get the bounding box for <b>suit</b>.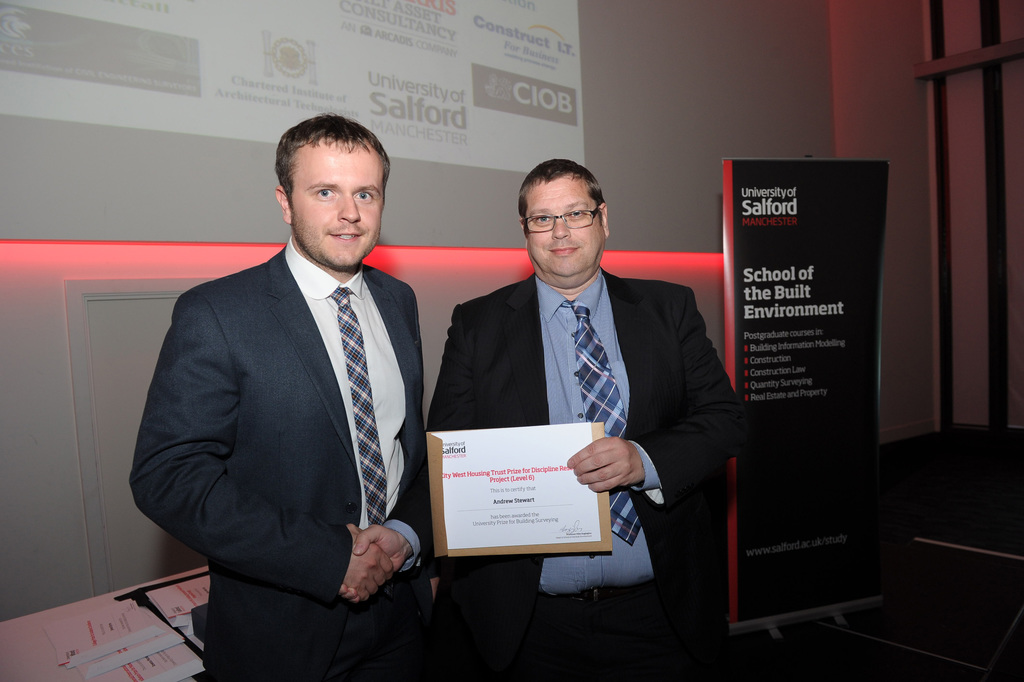
(424,266,750,681).
